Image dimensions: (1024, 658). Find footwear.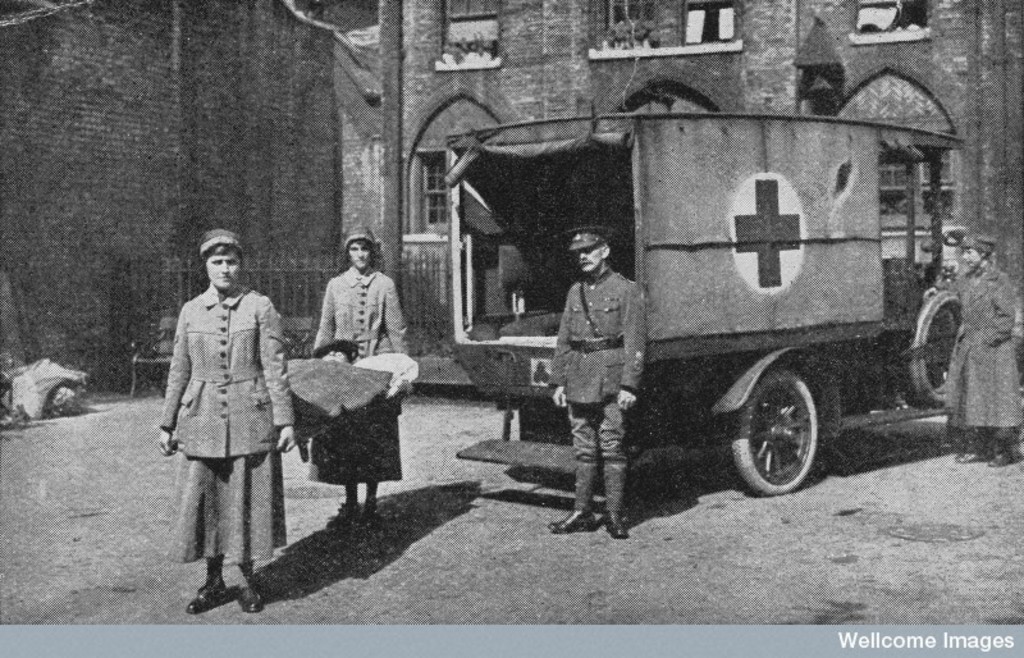
<bbox>604, 513, 628, 539</bbox>.
